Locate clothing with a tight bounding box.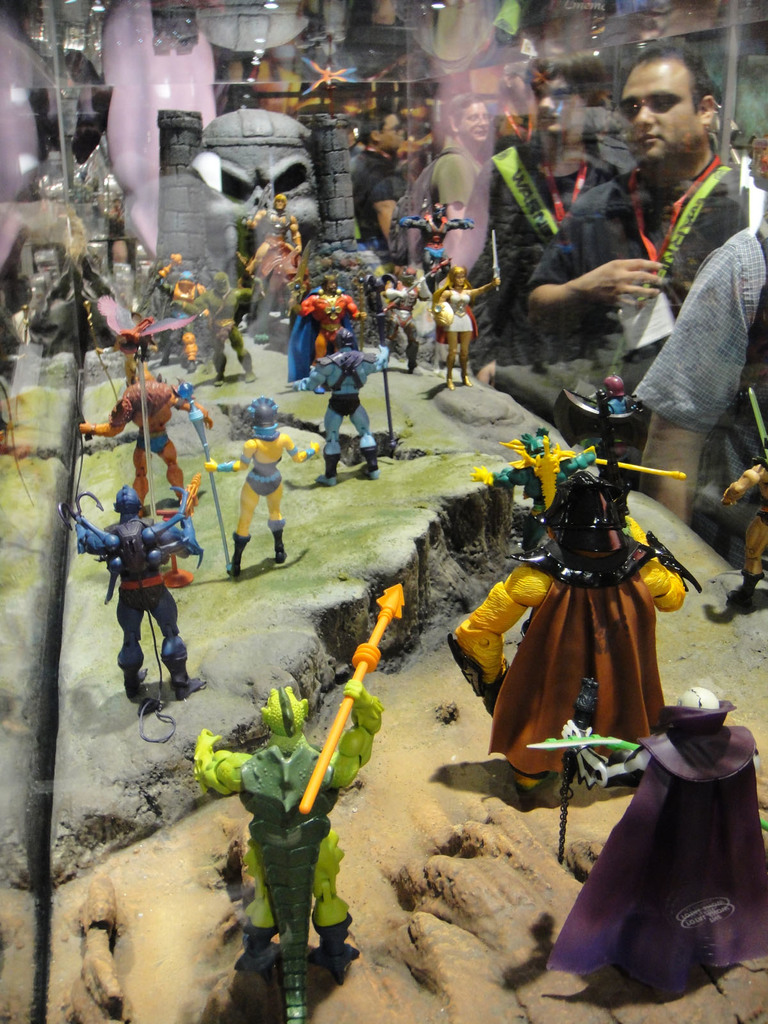
399:152:476:209.
